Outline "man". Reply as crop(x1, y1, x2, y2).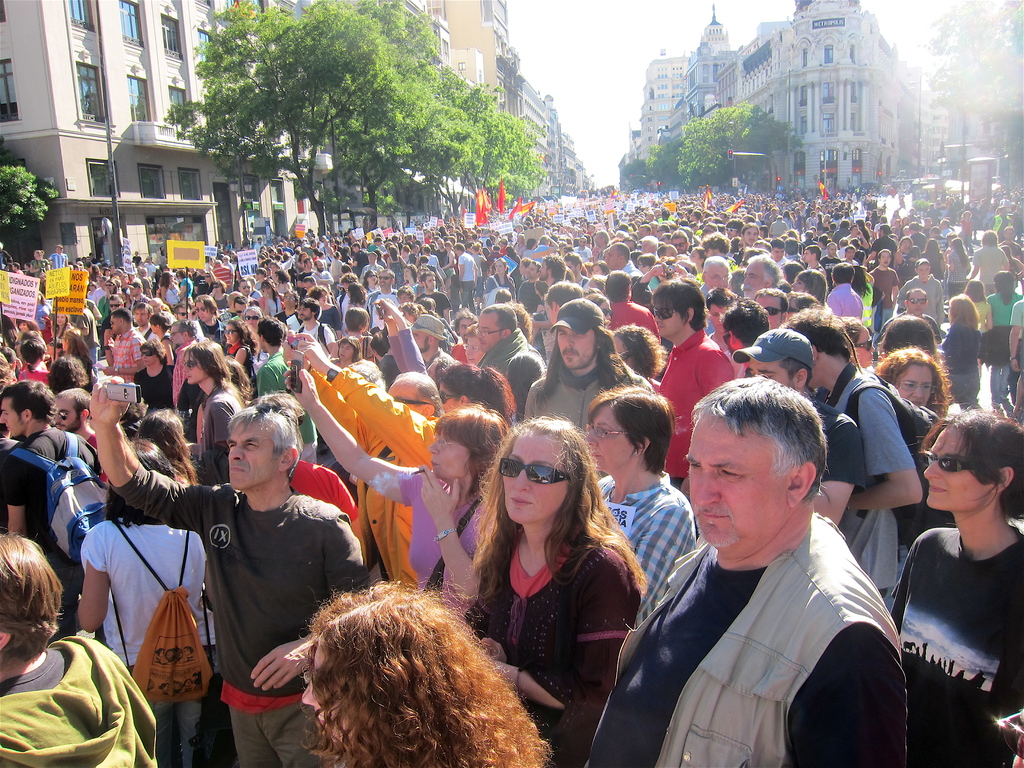
crop(997, 225, 1023, 258).
